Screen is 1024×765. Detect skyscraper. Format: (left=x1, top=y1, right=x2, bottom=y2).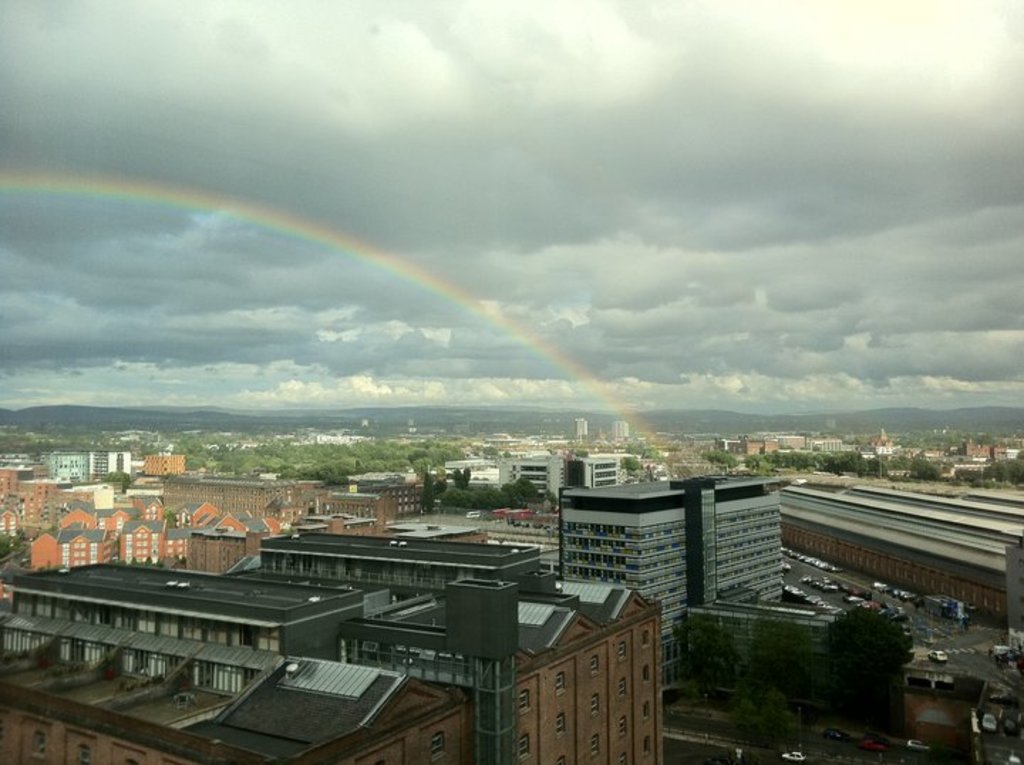
(left=606, top=417, right=627, bottom=439).
